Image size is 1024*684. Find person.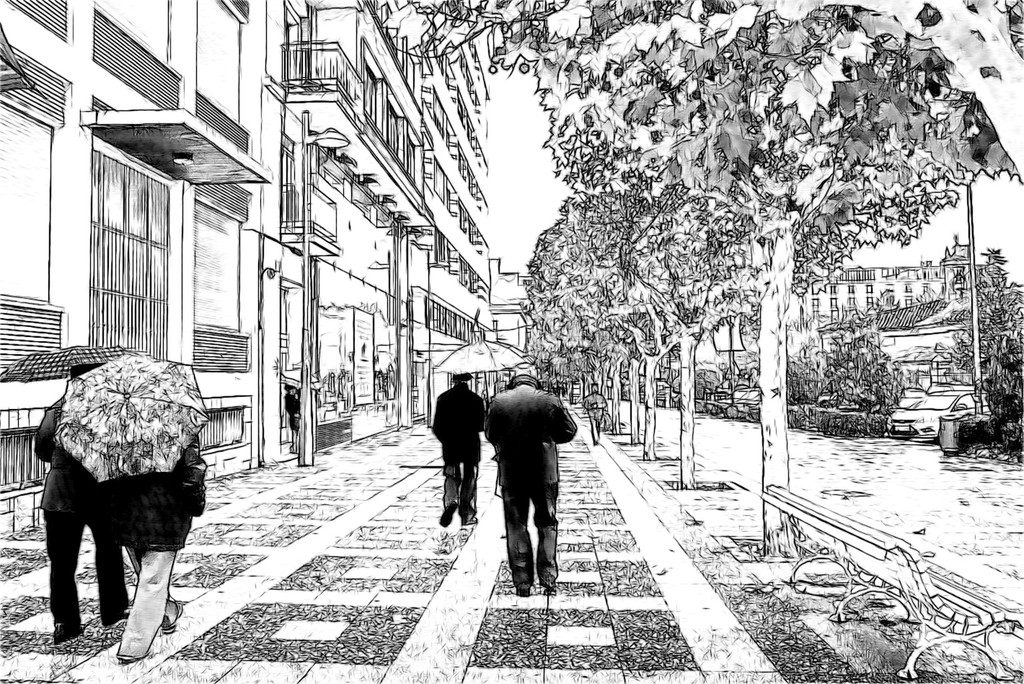
35,367,141,647.
